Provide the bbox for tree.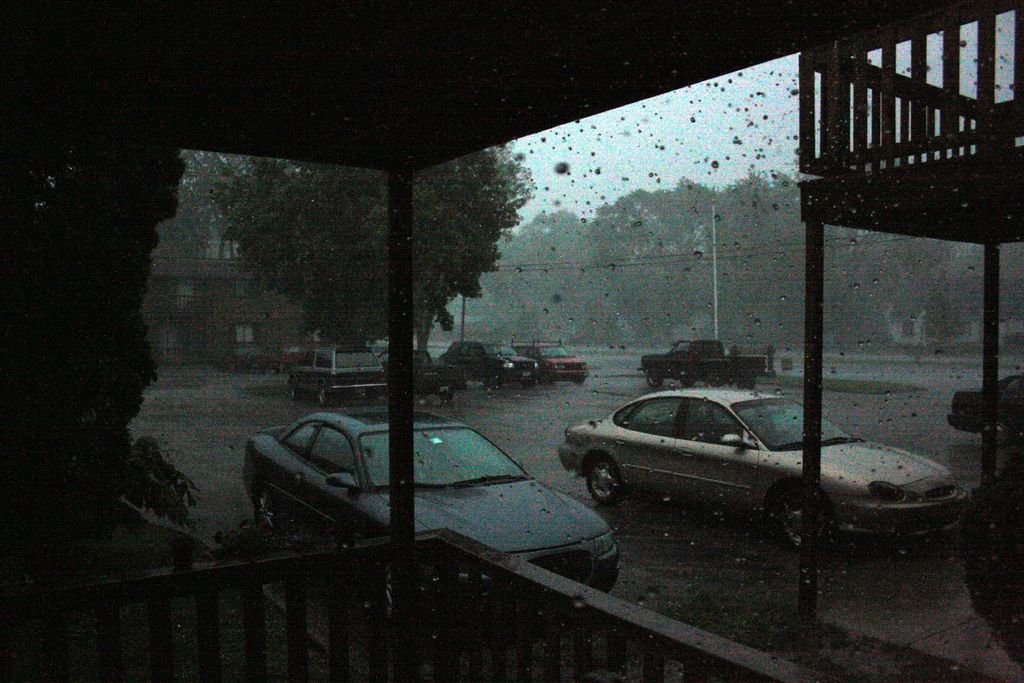
<bbox>195, 147, 536, 398</bbox>.
